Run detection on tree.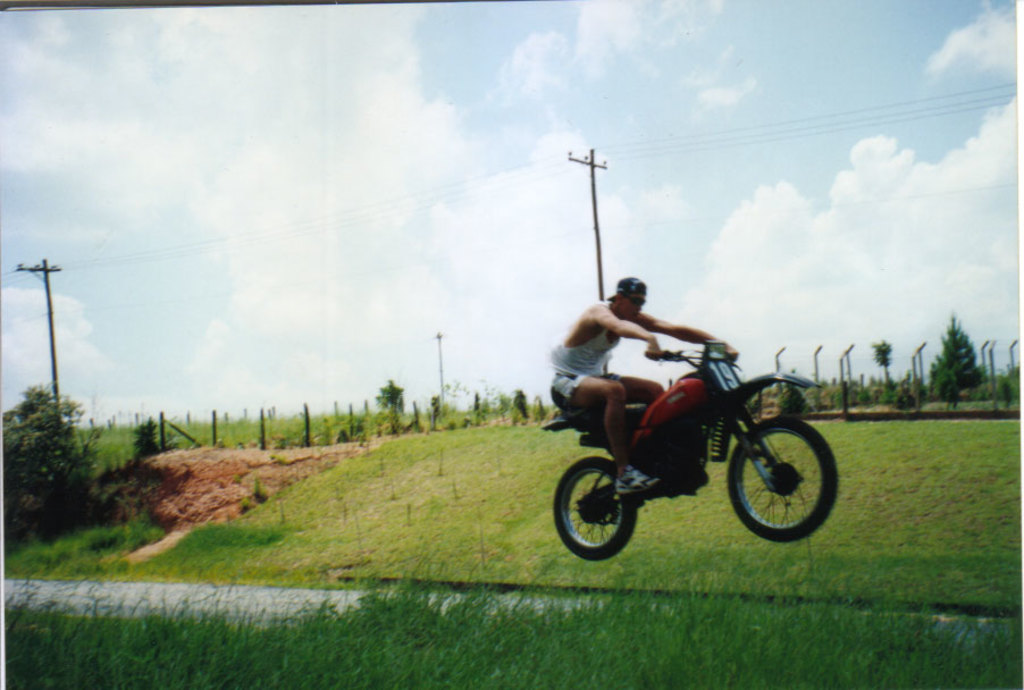
Result: select_region(866, 339, 899, 399).
